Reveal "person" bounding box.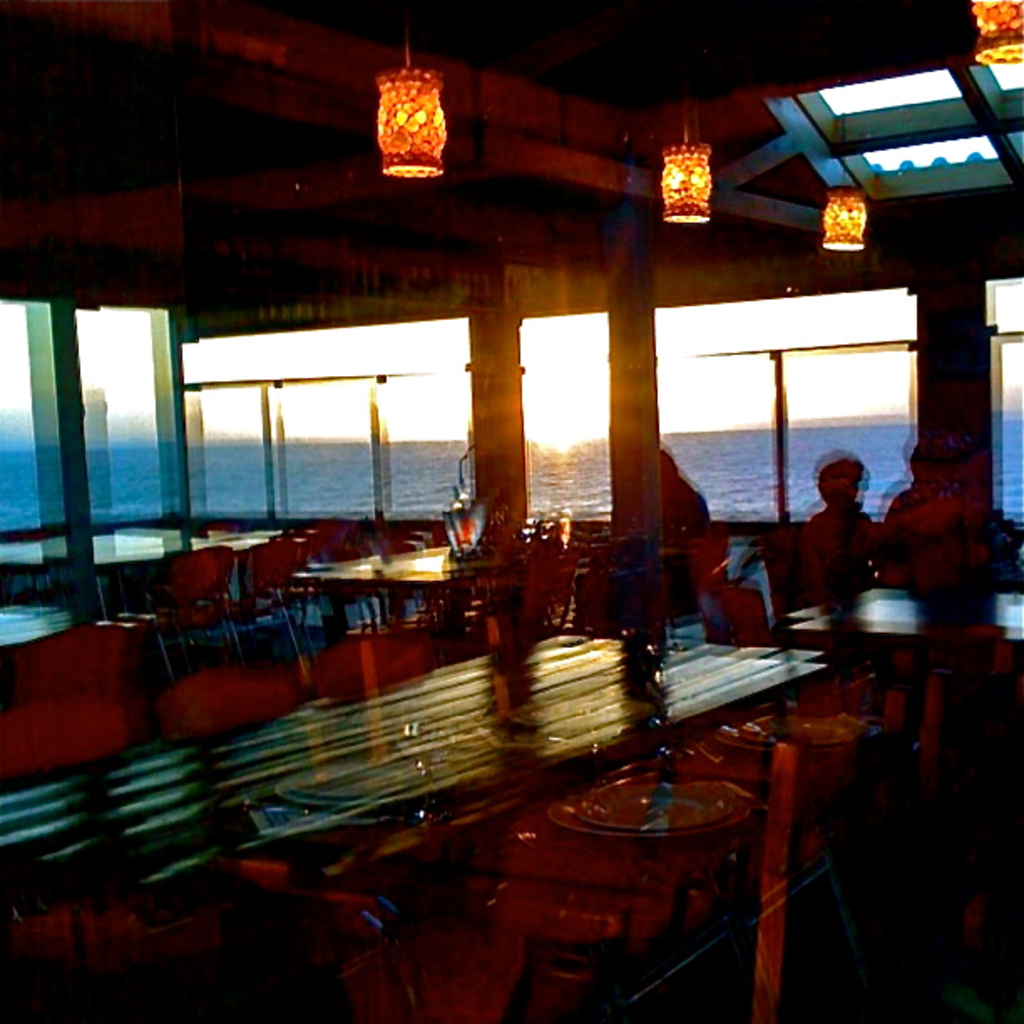
Revealed: 626/445/711/537.
